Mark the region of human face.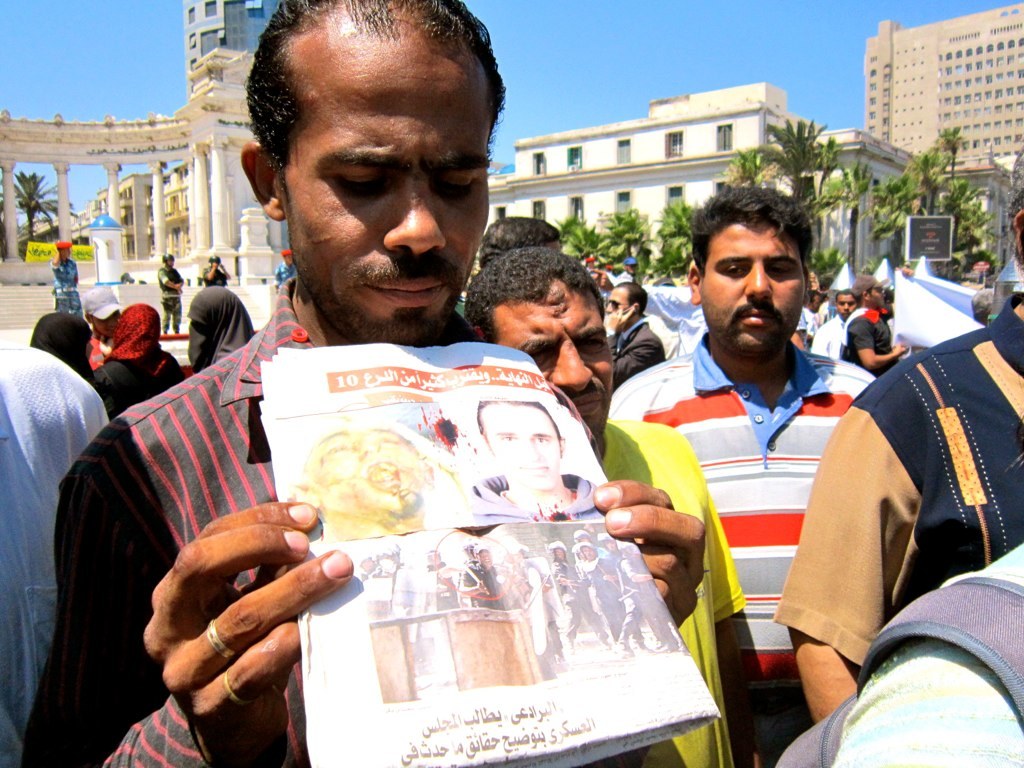
Region: box=[283, 42, 492, 346].
